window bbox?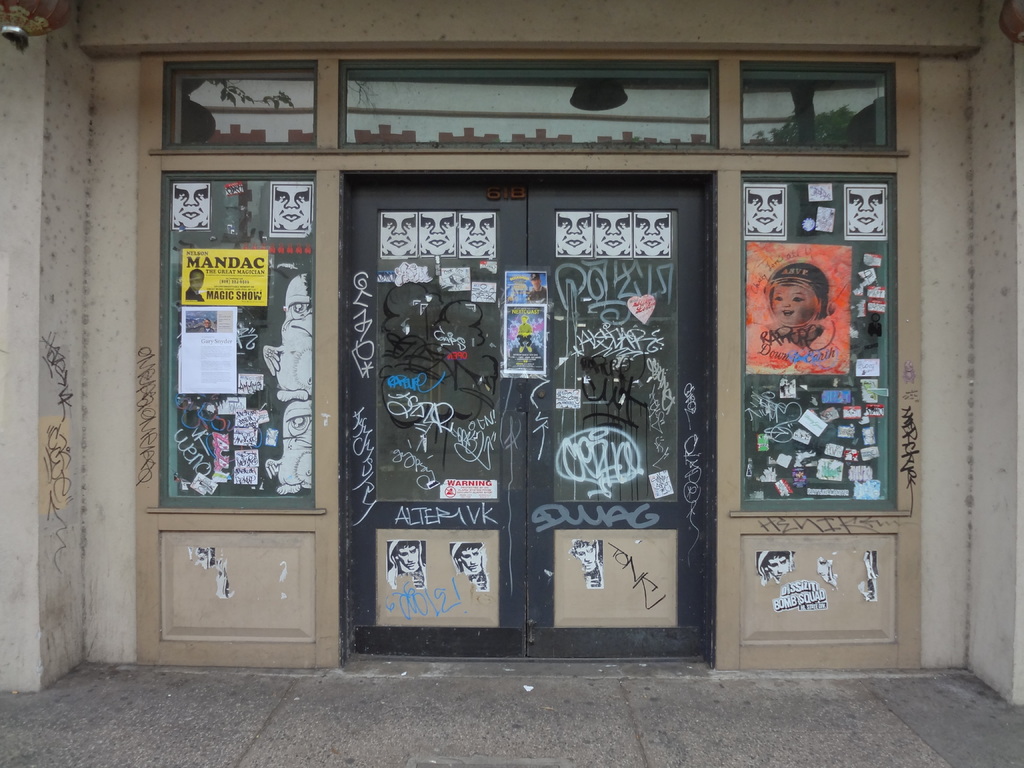
742,66,904,145
